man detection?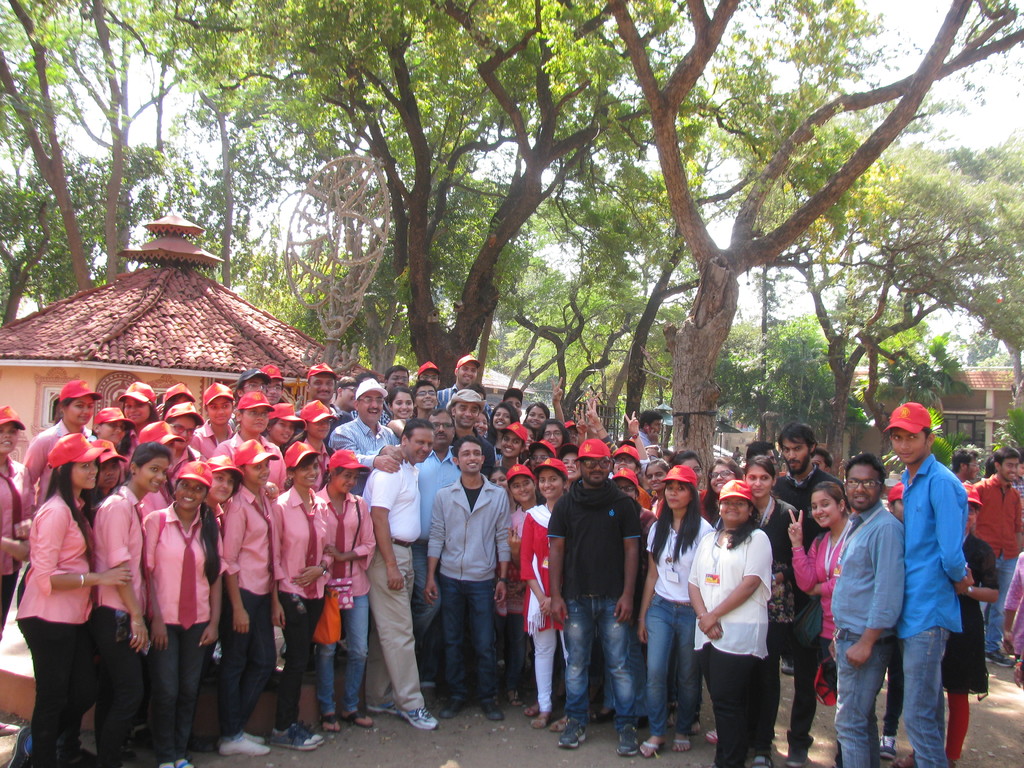
859:401:985:767
